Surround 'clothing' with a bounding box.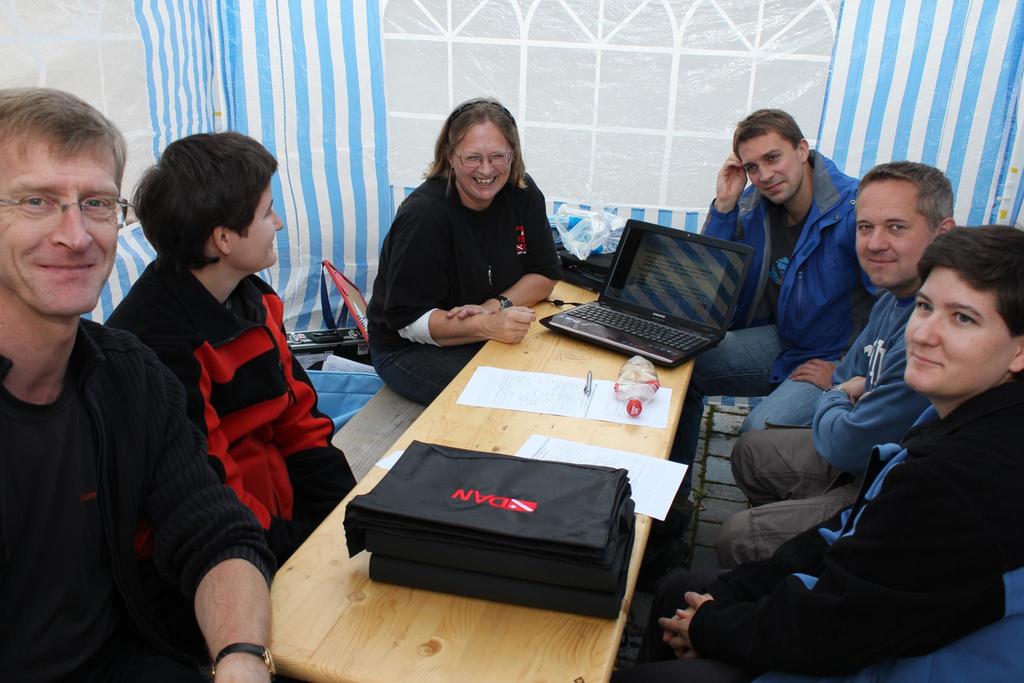
x1=347 y1=176 x2=583 y2=441.
